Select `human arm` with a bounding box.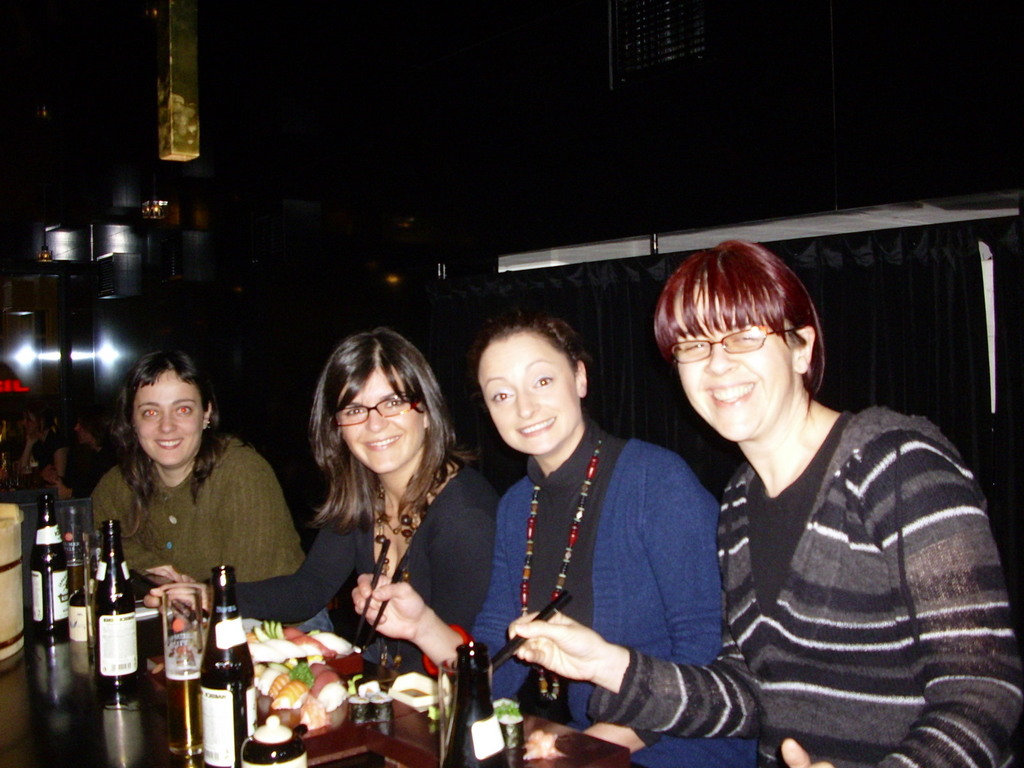
173, 452, 314, 631.
